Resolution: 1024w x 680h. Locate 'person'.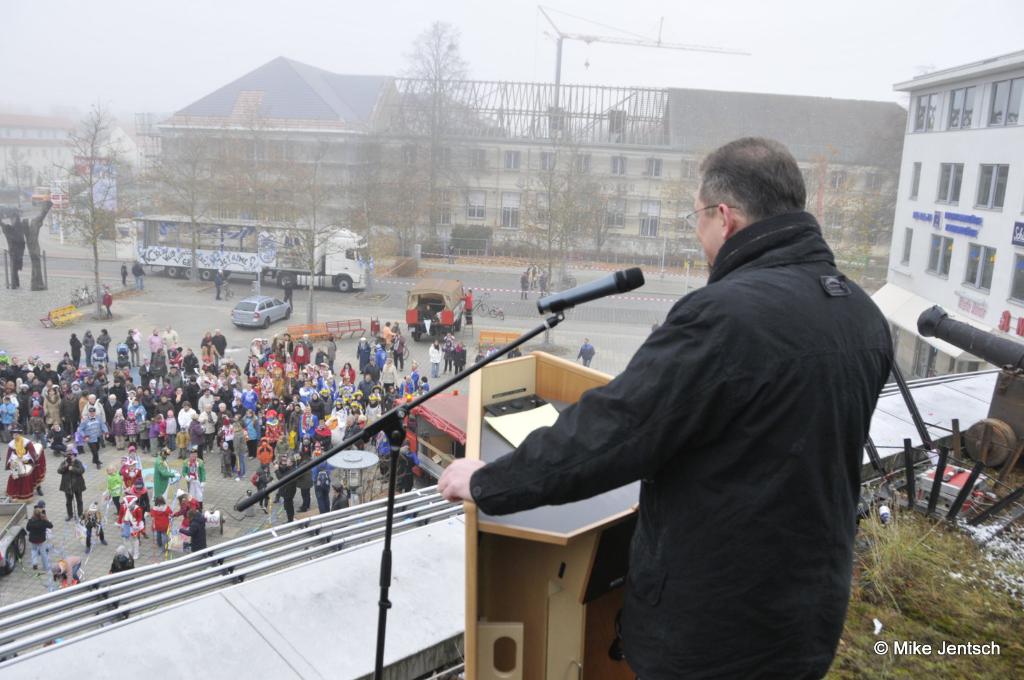
(422, 304, 430, 338).
